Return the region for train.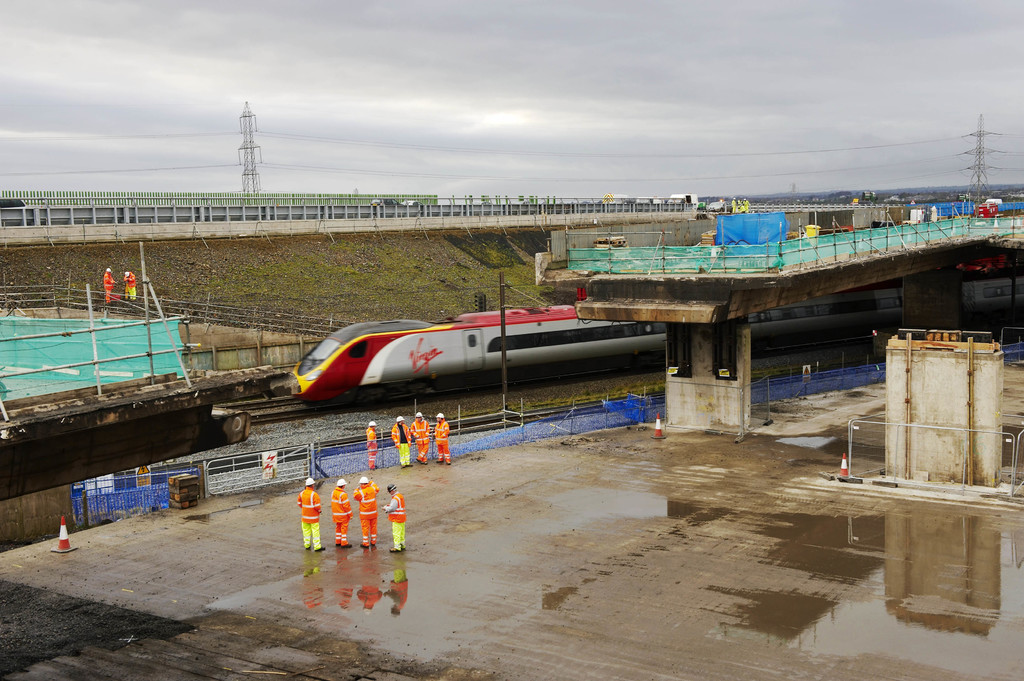
BBox(282, 275, 1023, 402).
